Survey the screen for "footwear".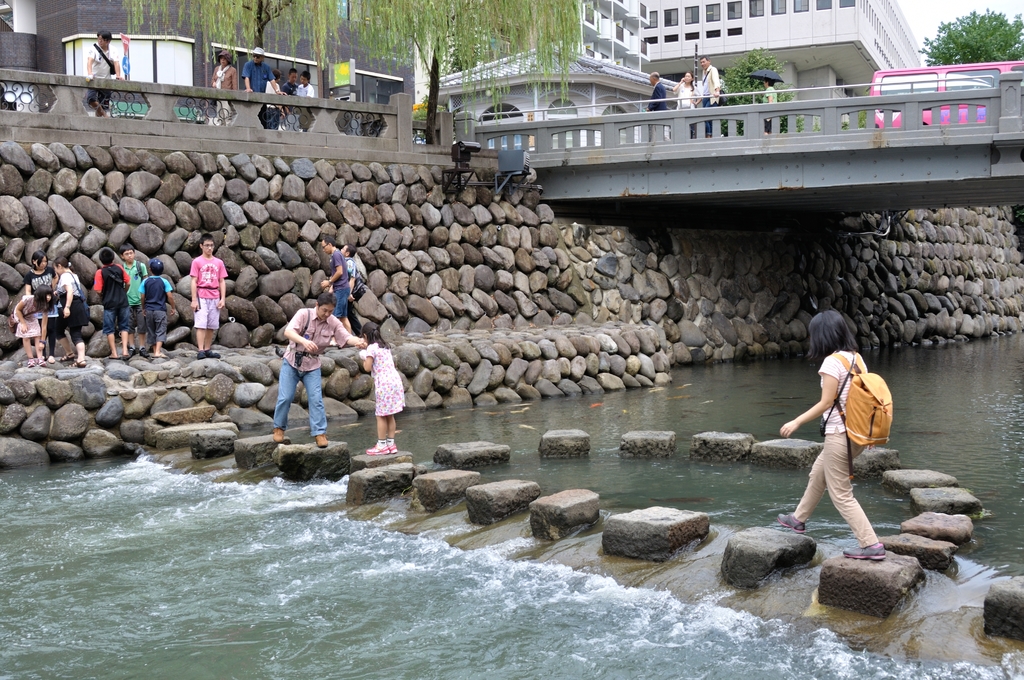
Survey found: BBox(28, 357, 36, 368).
